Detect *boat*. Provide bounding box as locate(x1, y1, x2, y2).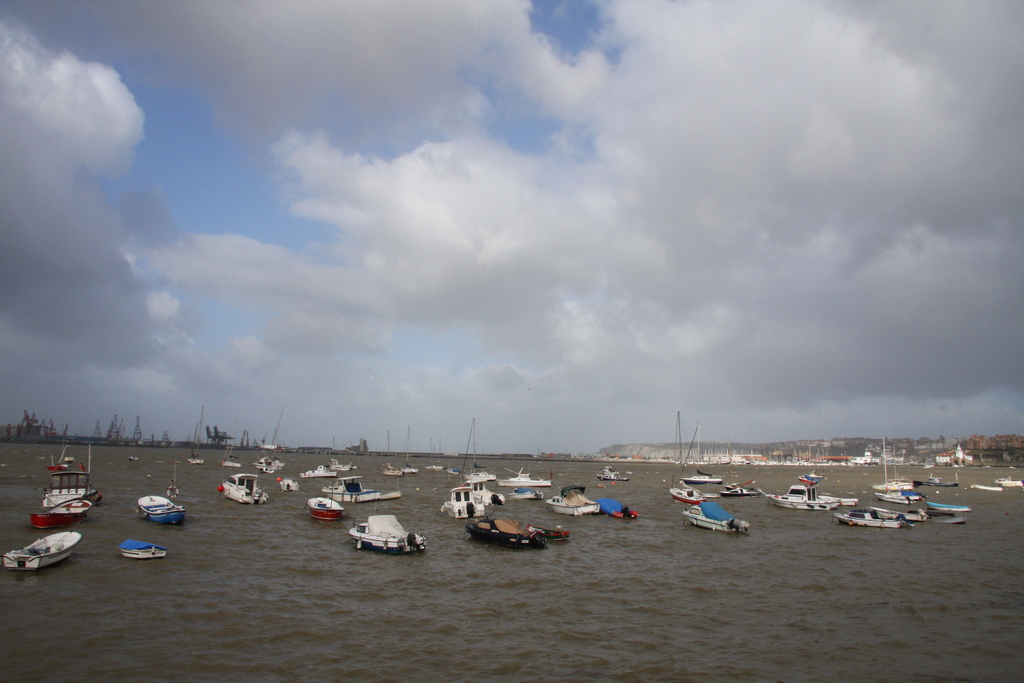
locate(127, 441, 140, 463).
